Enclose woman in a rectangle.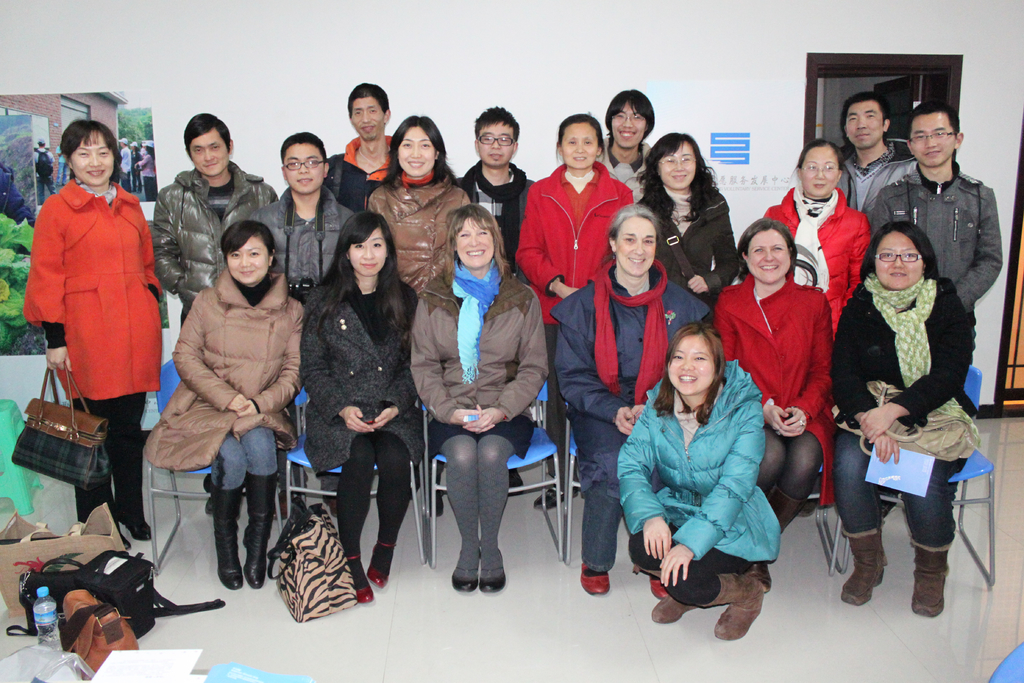
[635,129,745,306].
